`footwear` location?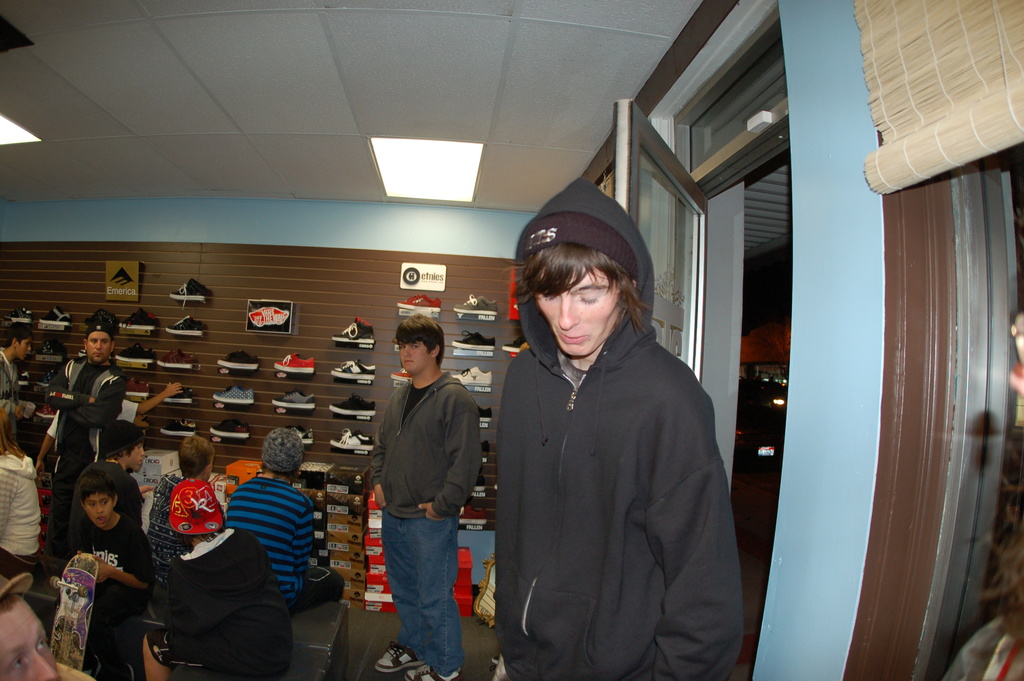
333, 315, 375, 344
